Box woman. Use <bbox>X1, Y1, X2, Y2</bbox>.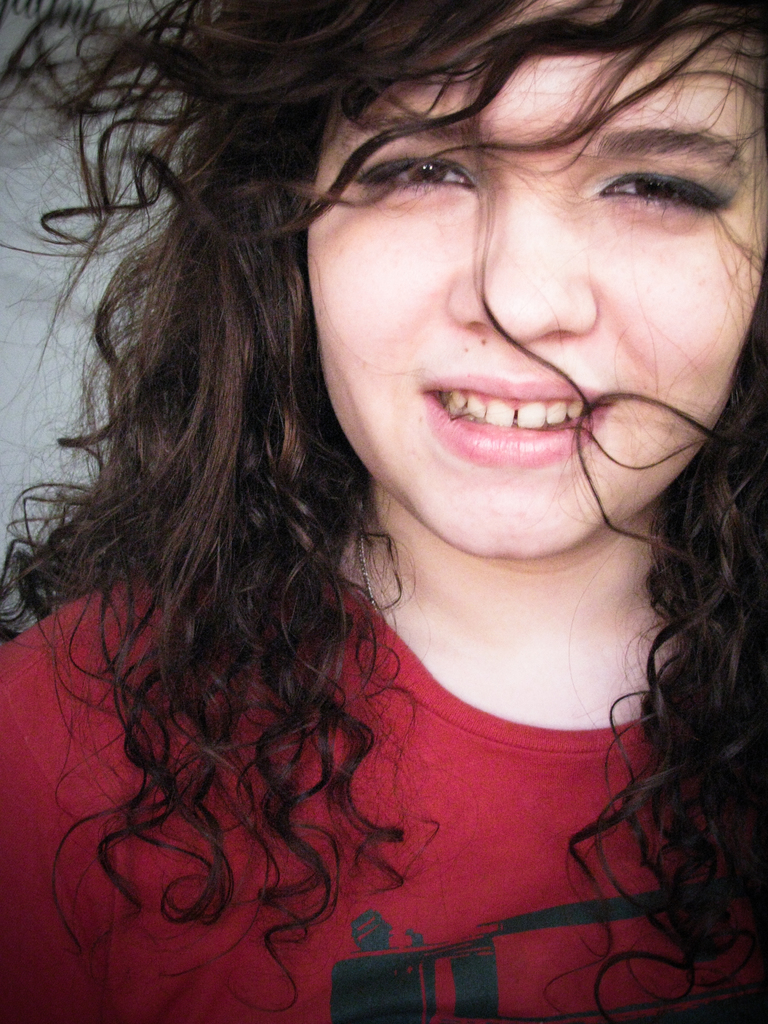
<bbox>0, 0, 767, 1023</bbox>.
